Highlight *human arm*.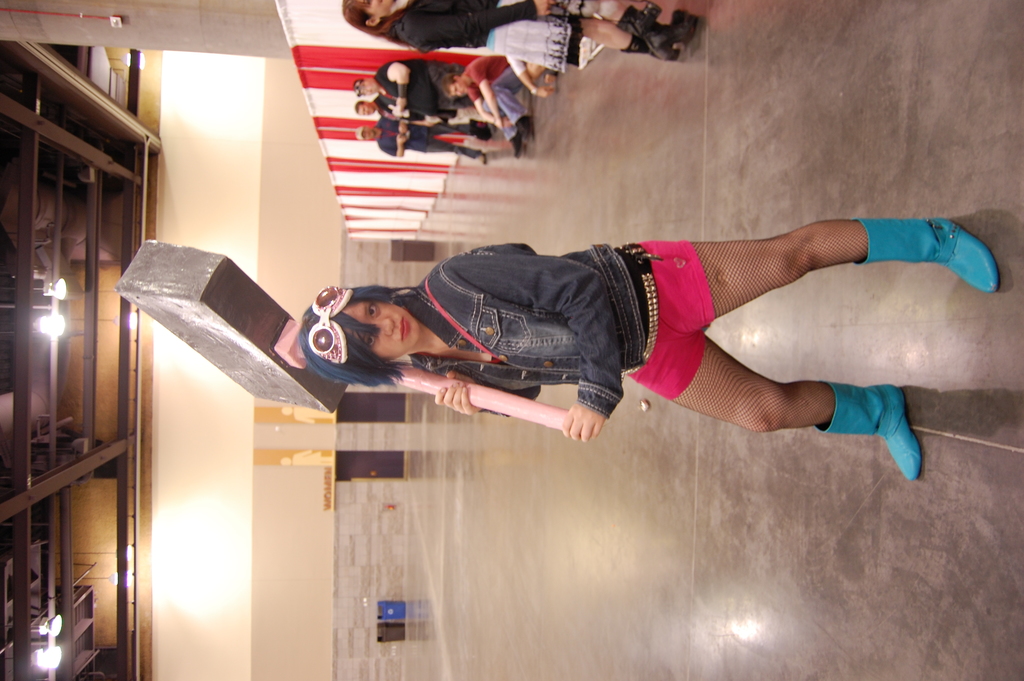
Highlighted region: (390,0,558,54).
